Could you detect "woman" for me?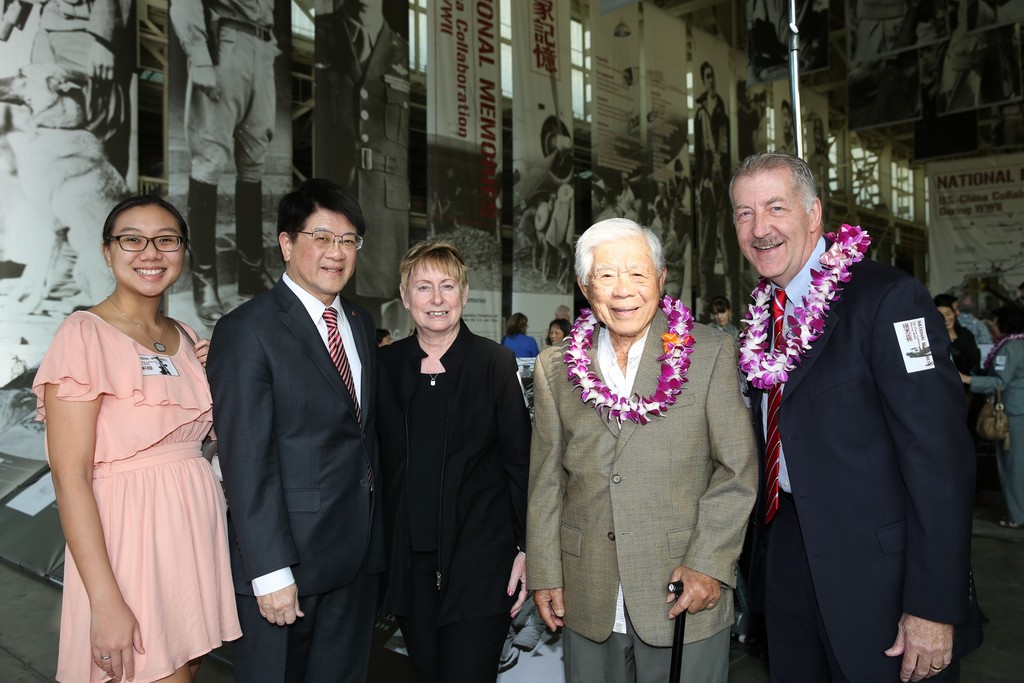
Detection result: [left=367, top=236, right=529, bottom=682].
